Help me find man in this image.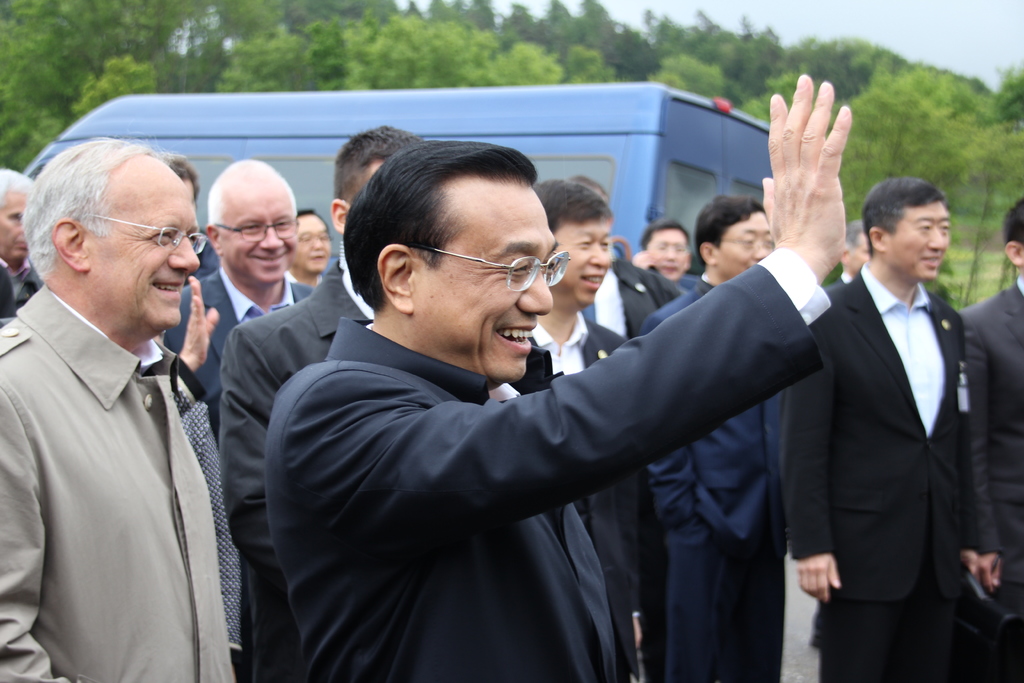
Found it: [left=161, top=157, right=321, bottom=446].
